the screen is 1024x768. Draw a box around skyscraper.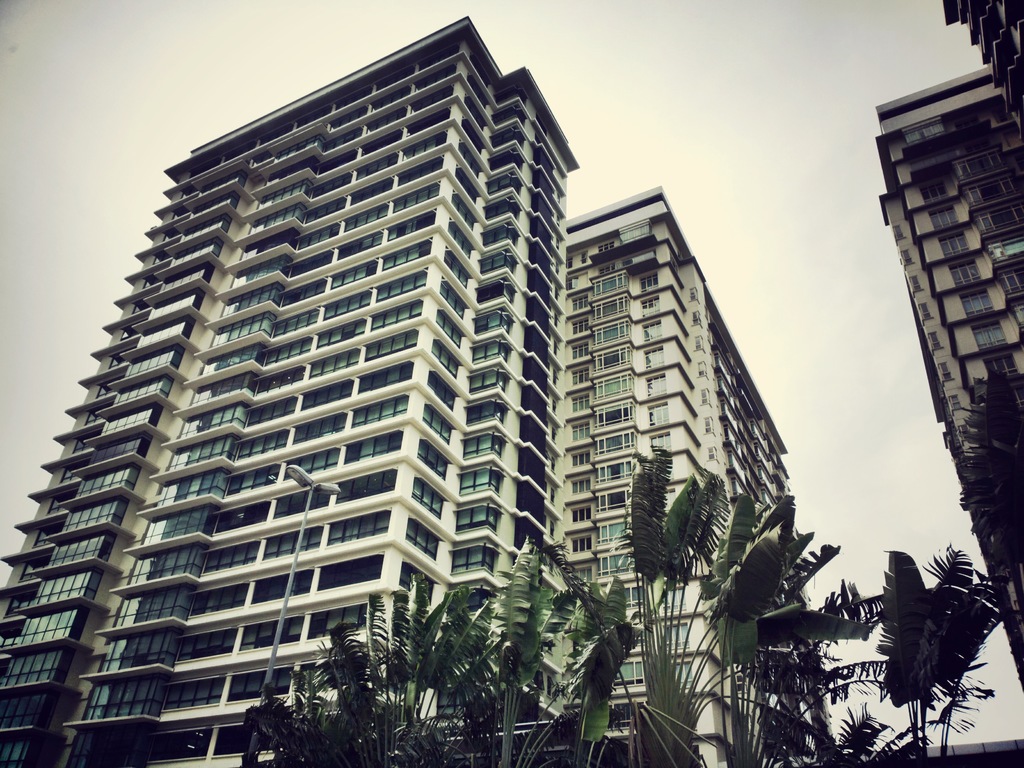
871/57/1023/696.
